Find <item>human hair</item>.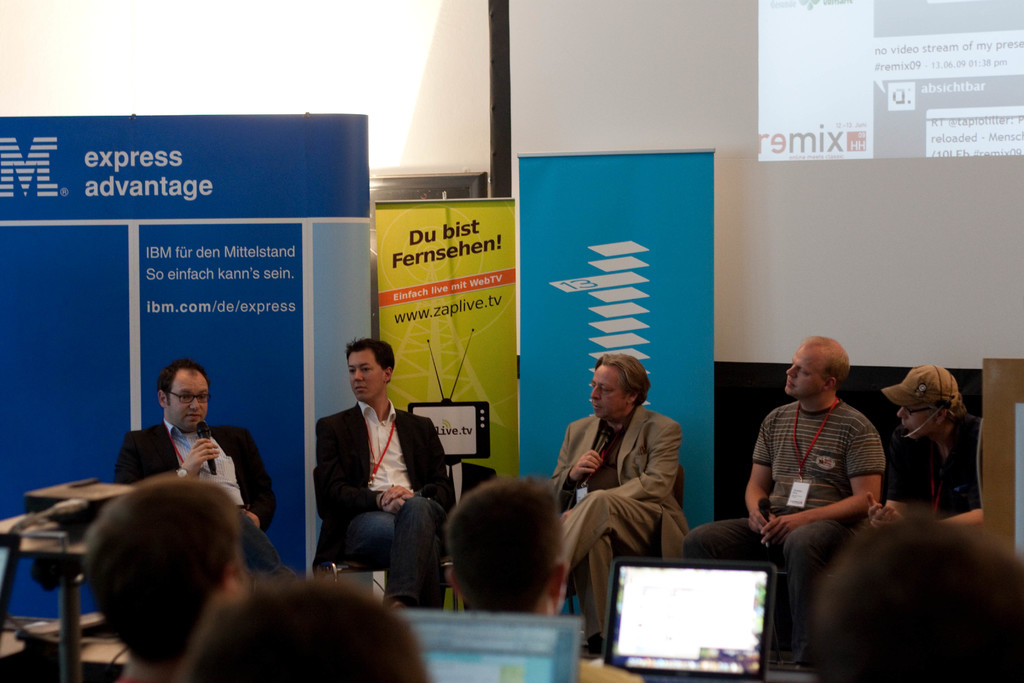
box(446, 476, 565, 613).
